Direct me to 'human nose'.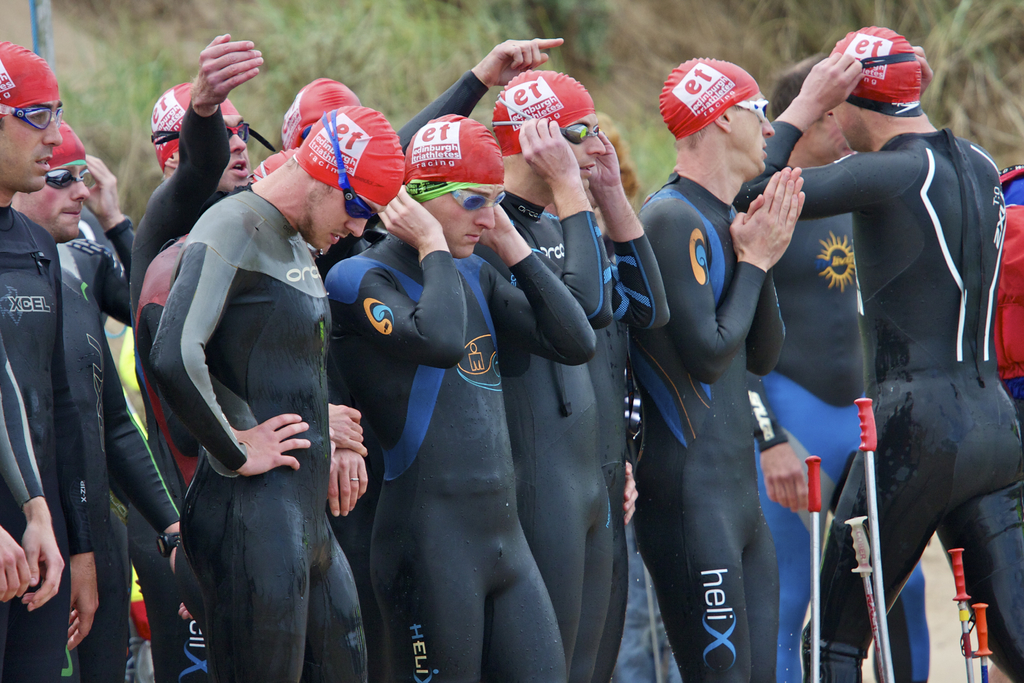
Direction: 232, 129, 246, 152.
